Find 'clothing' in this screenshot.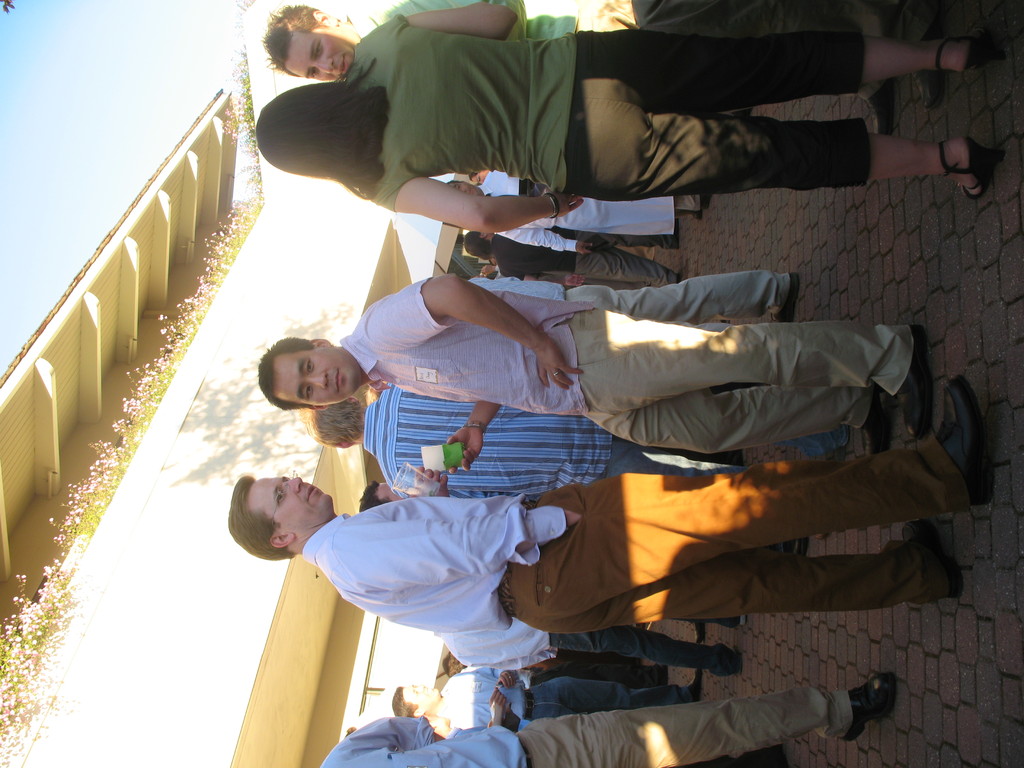
The bounding box for 'clothing' is x1=355 y1=374 x2=736 y2=502.
